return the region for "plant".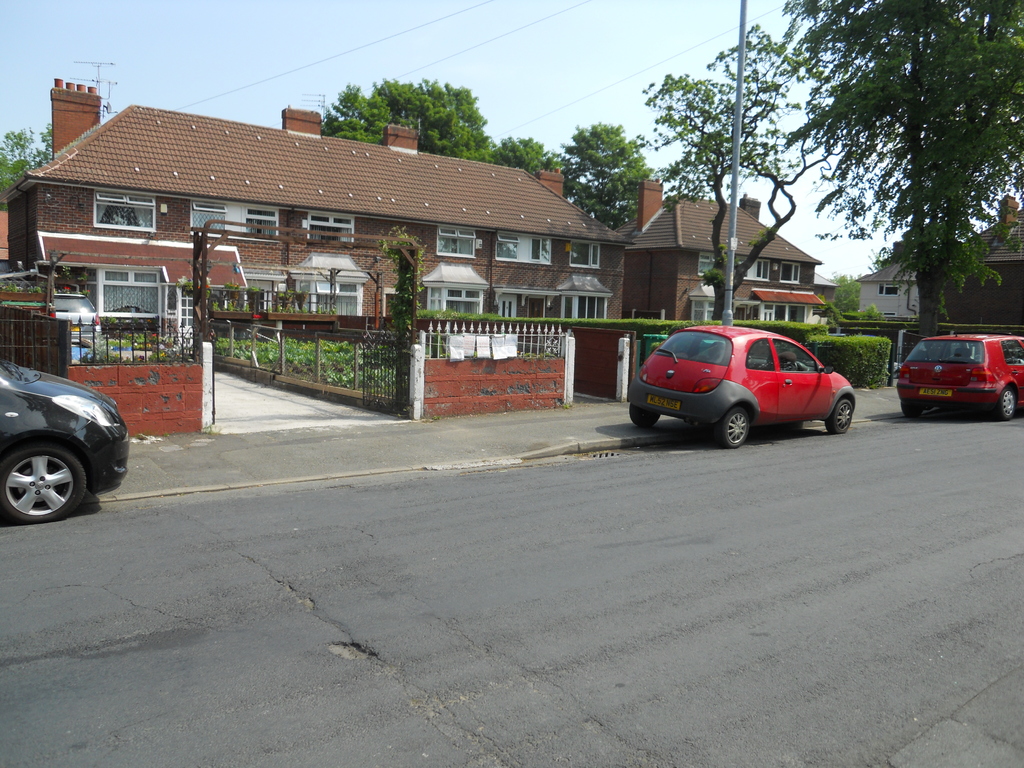
[221, 280, 239, 292].
